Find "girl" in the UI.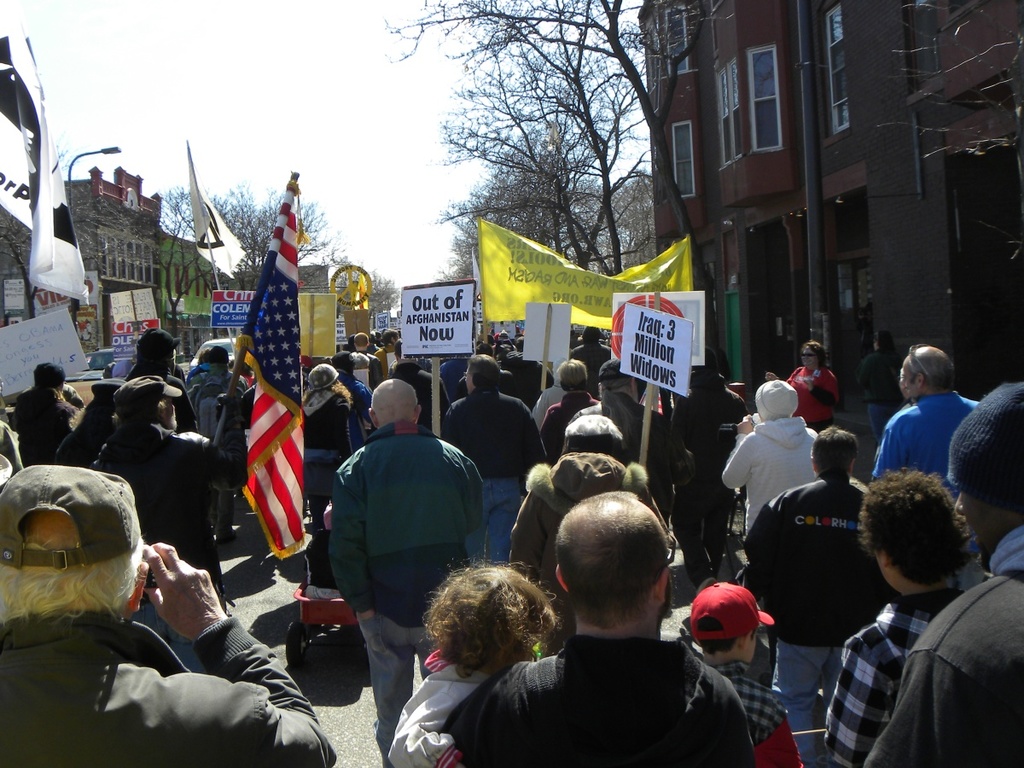
UI element at locate(387, 563, 563, 767).
